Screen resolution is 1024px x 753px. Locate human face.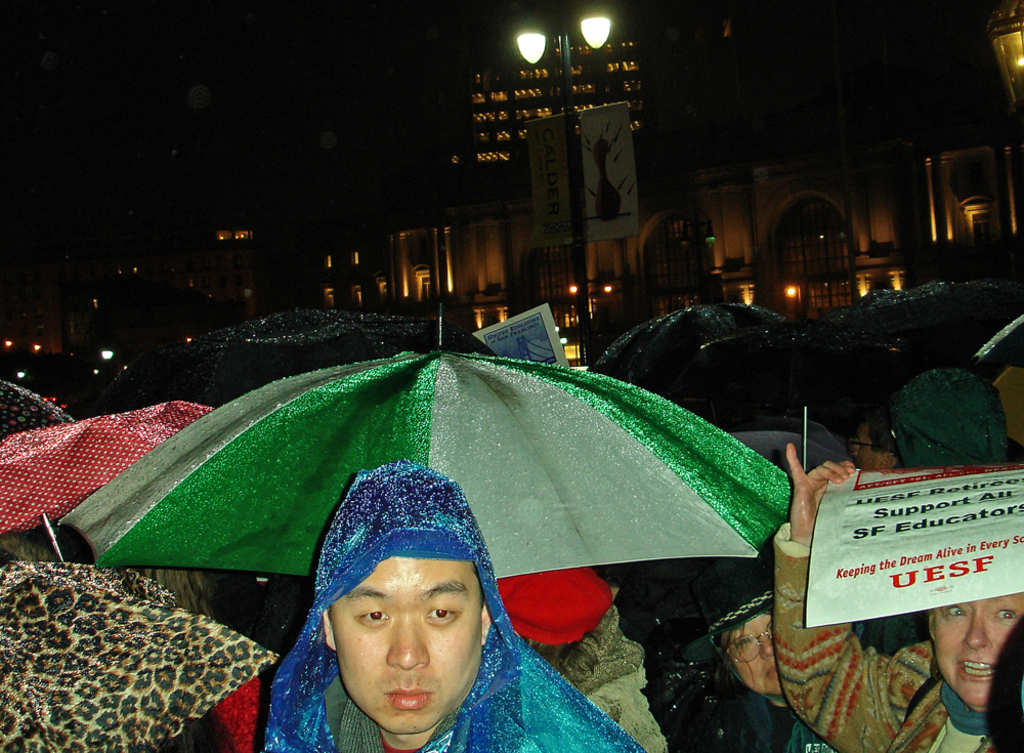
BBox(712, 609, 796, 702).
